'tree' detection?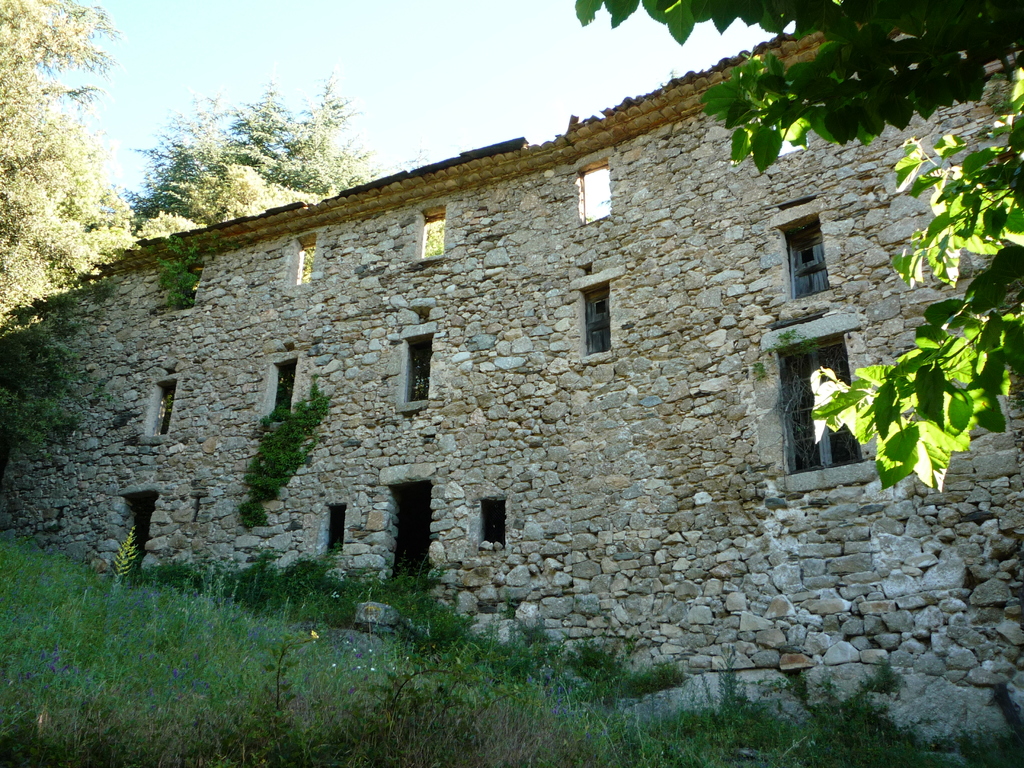
bbox=(106, 85, 387, 202)
